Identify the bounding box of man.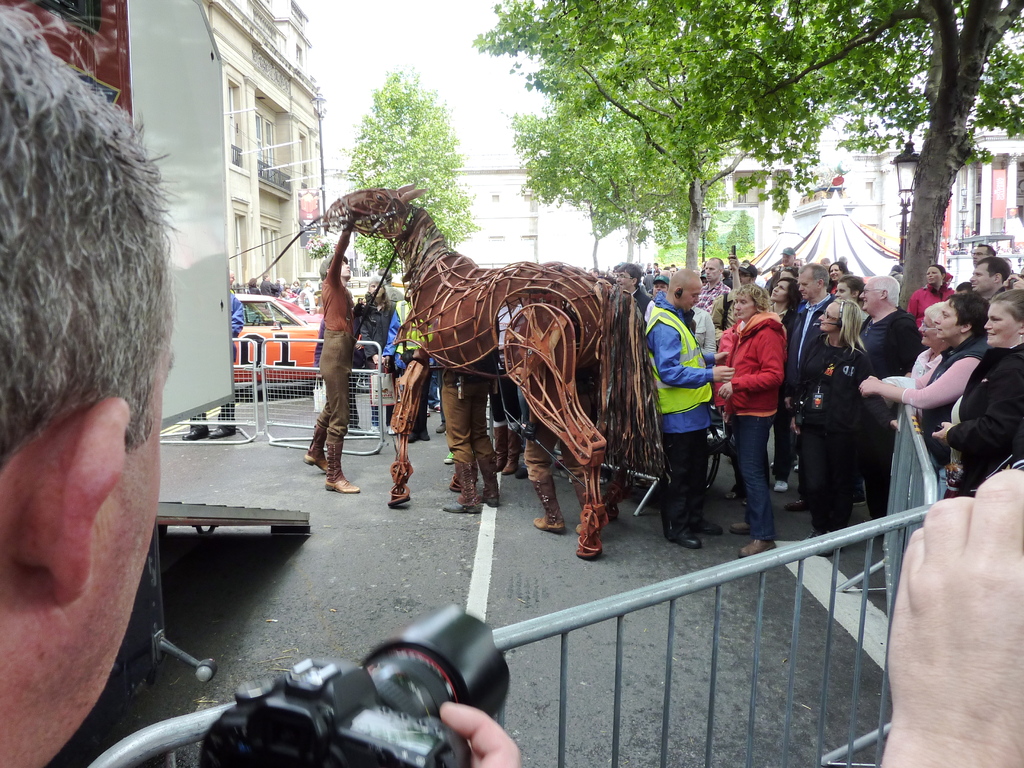
{"x1": 0, "y1": 4, "x2": 515, "y2": 767}.
